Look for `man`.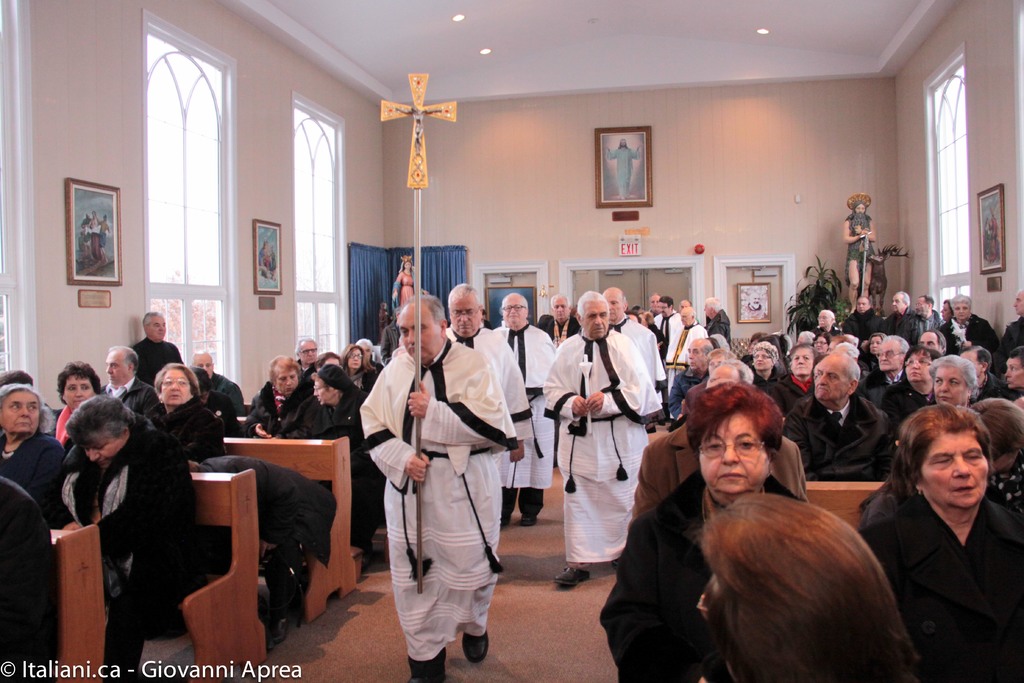
Found: {"x1": 542, "y1": 286, "x2": 664, "y2": 587}.
